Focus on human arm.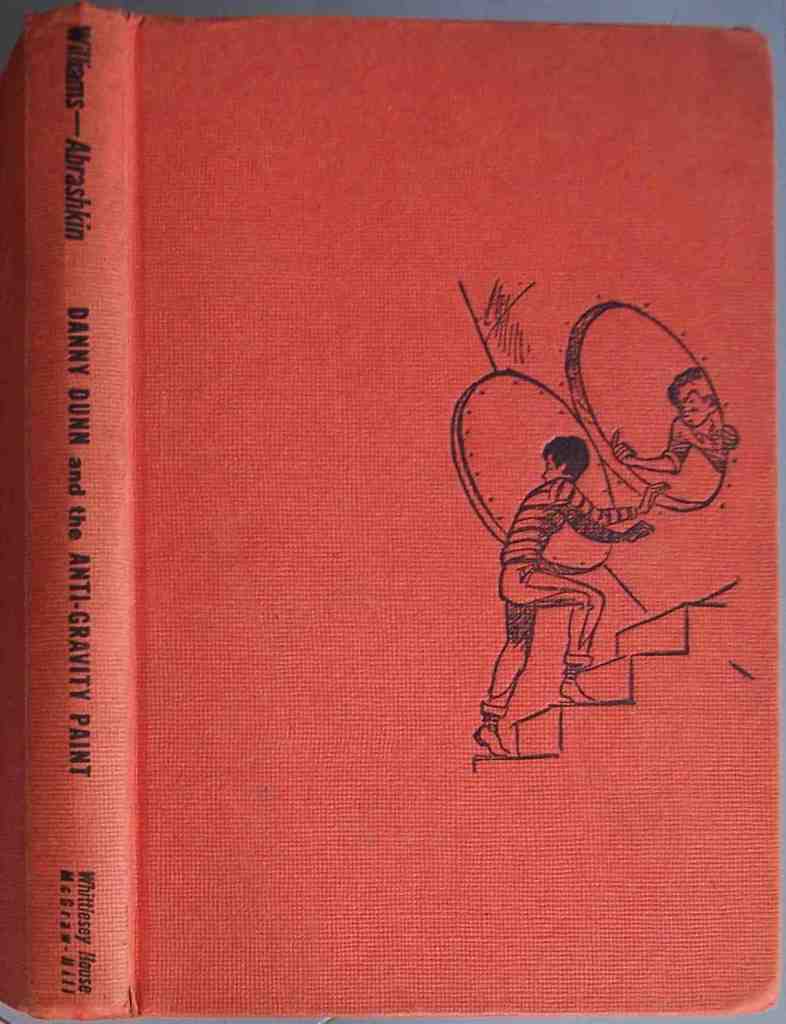
Focused at box=[569, 509, 643, 545].
